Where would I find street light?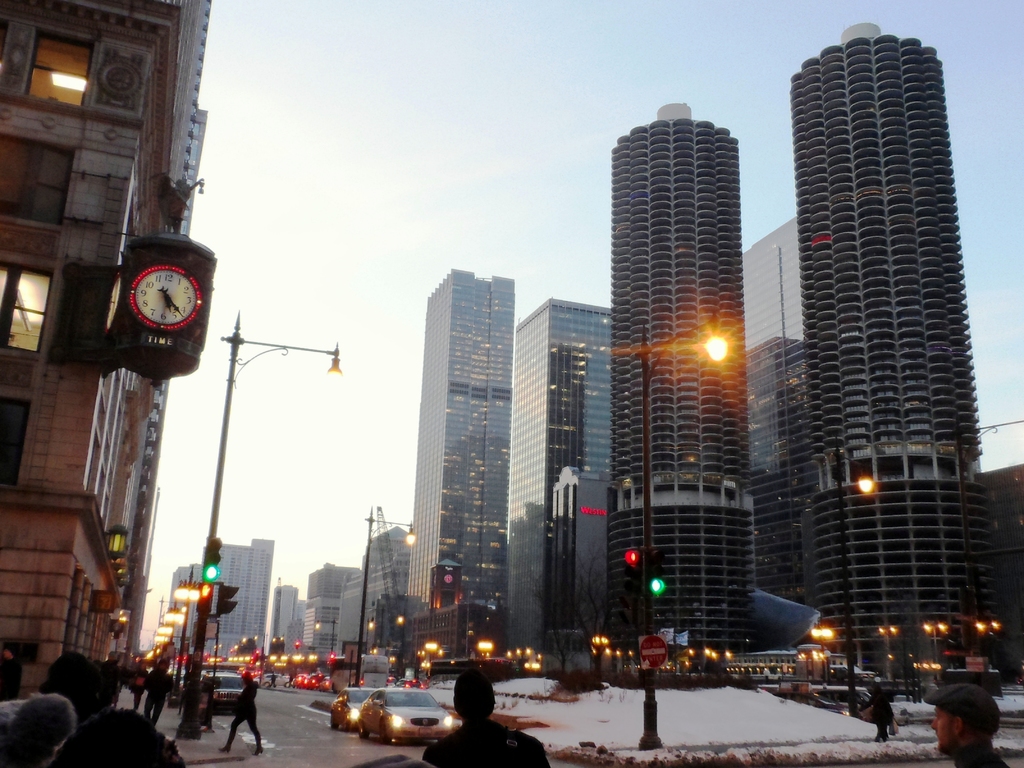
At select_region(973, 620, 1002, 654).
